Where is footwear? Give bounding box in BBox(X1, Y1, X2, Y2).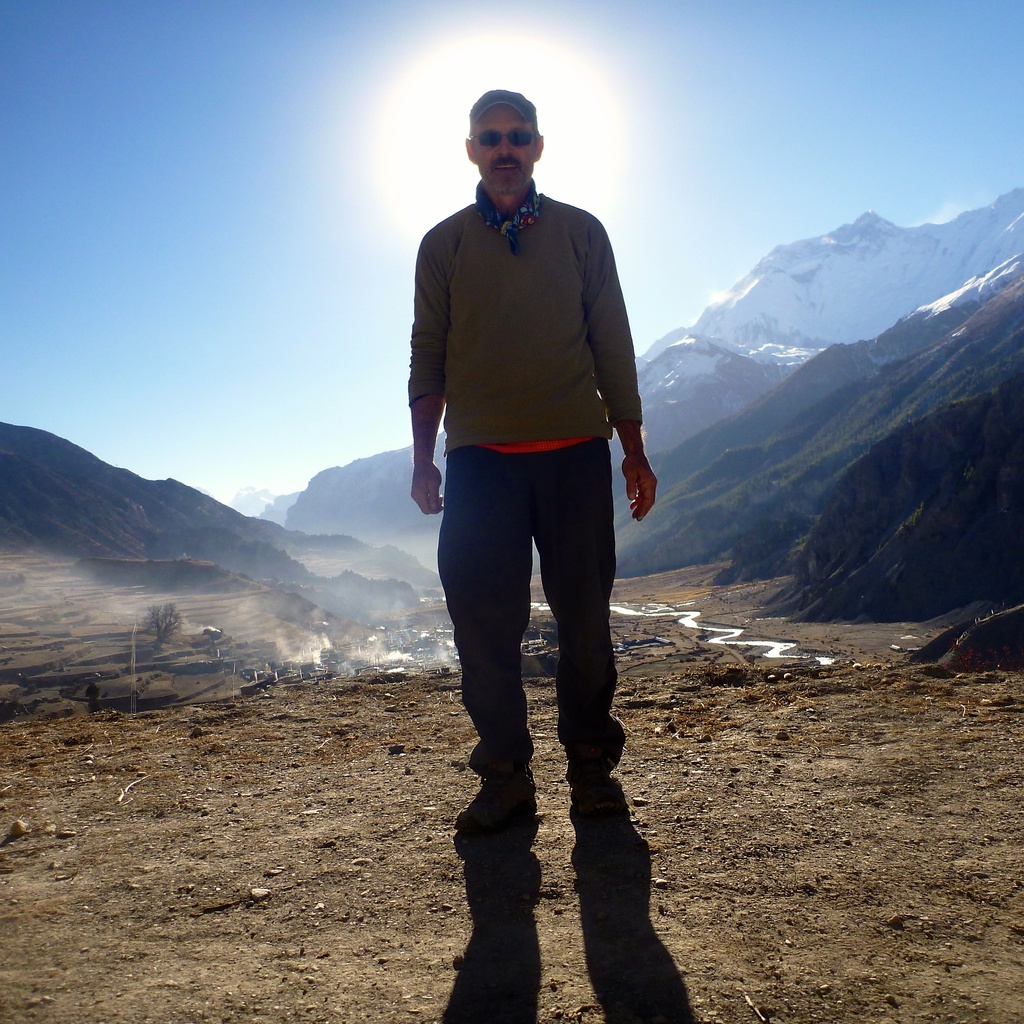
BBox(568, 712, 631, 783).
